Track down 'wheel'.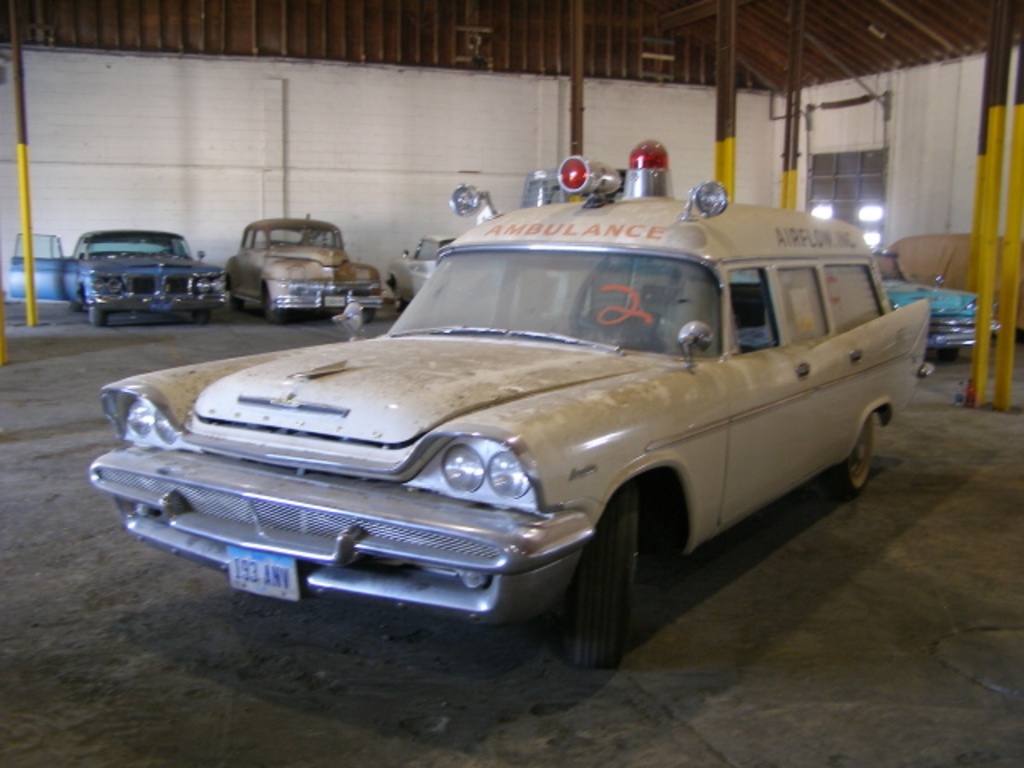
Tracked to 939 349 957 366.
